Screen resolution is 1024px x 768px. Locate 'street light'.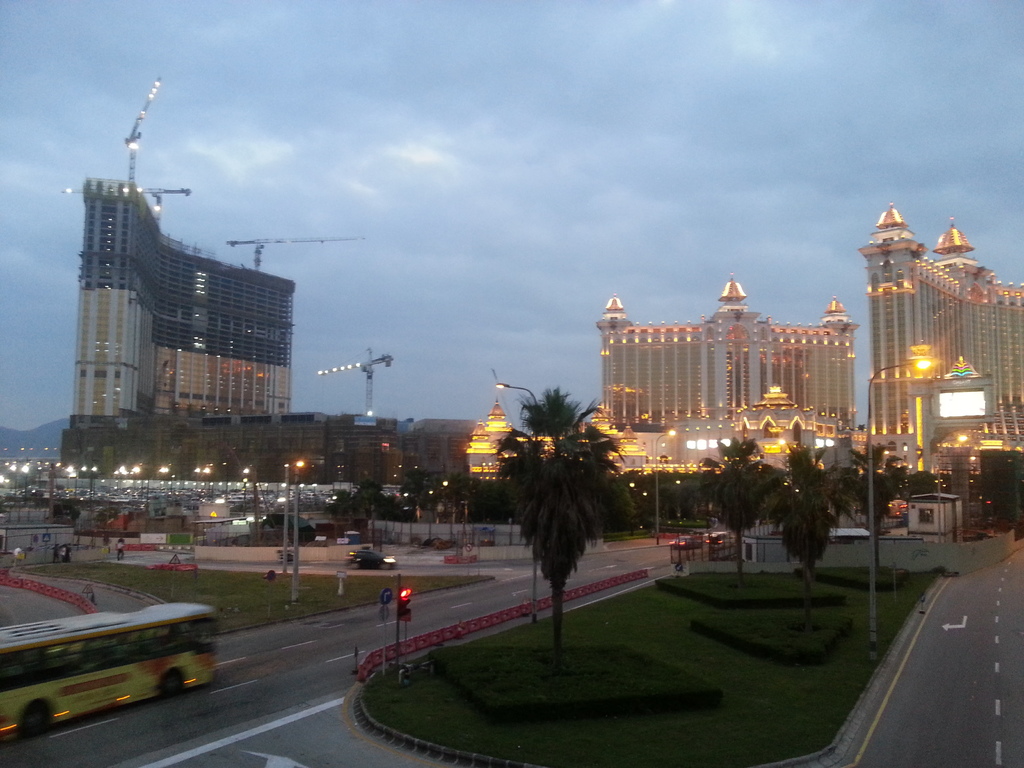
Rect(242, 477, 247, 520).
